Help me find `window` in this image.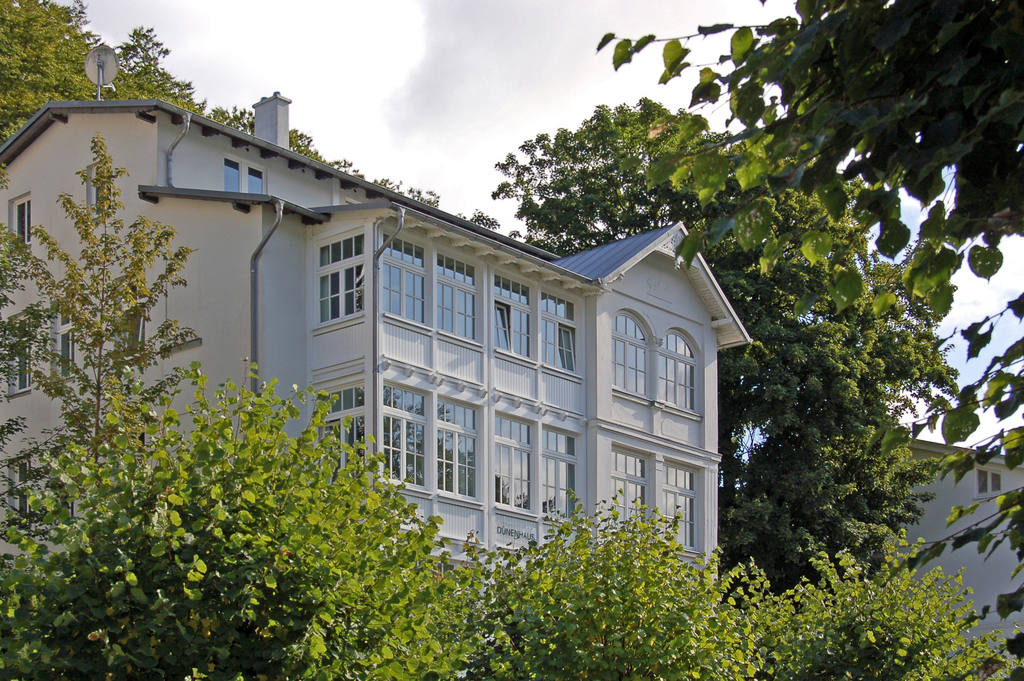
Found it: [542,425,578,519].
